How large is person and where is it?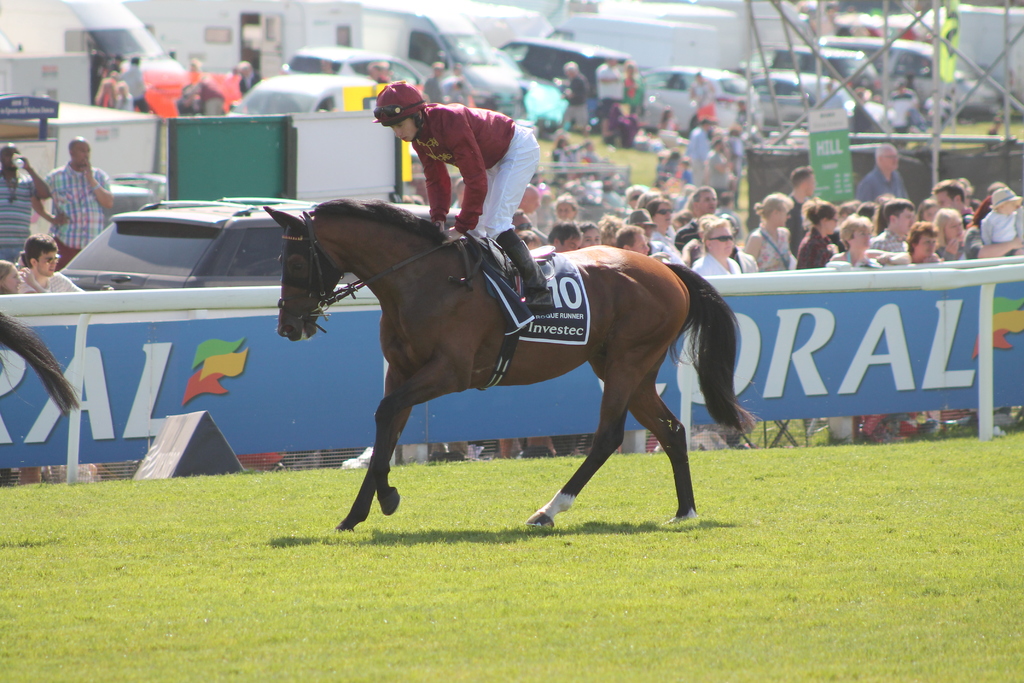
Bounding box: BBox(0, 254, 22, 295).
